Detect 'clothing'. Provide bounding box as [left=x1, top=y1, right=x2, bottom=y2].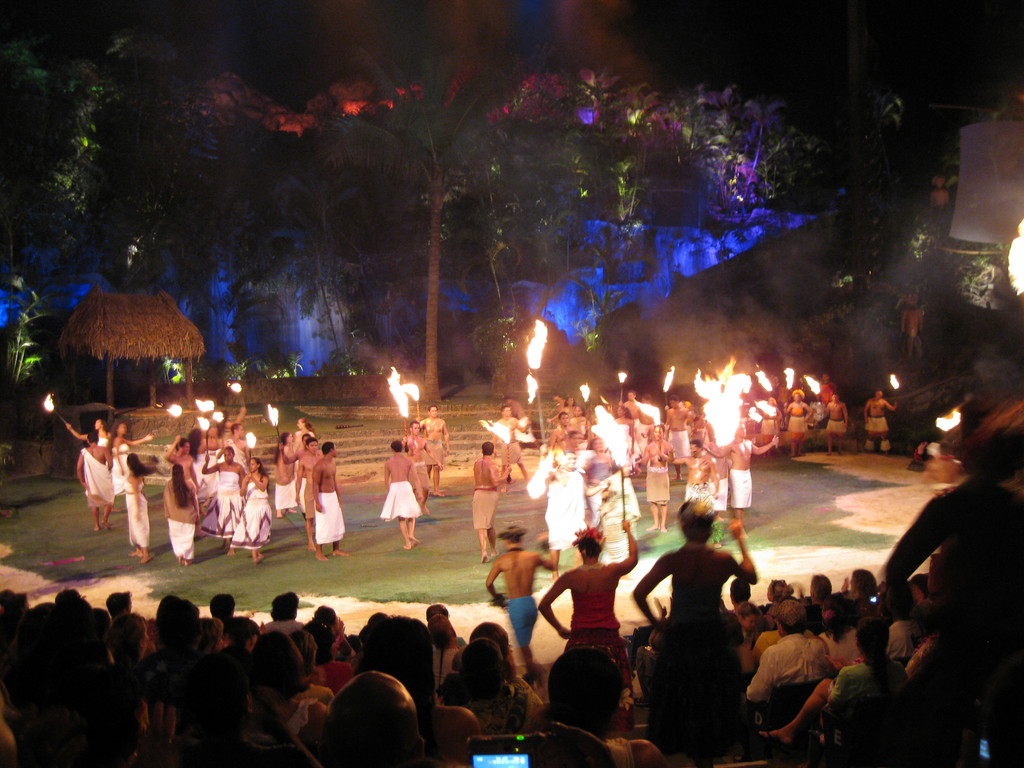
[left=230, top=479, right=272, bottom=549].
